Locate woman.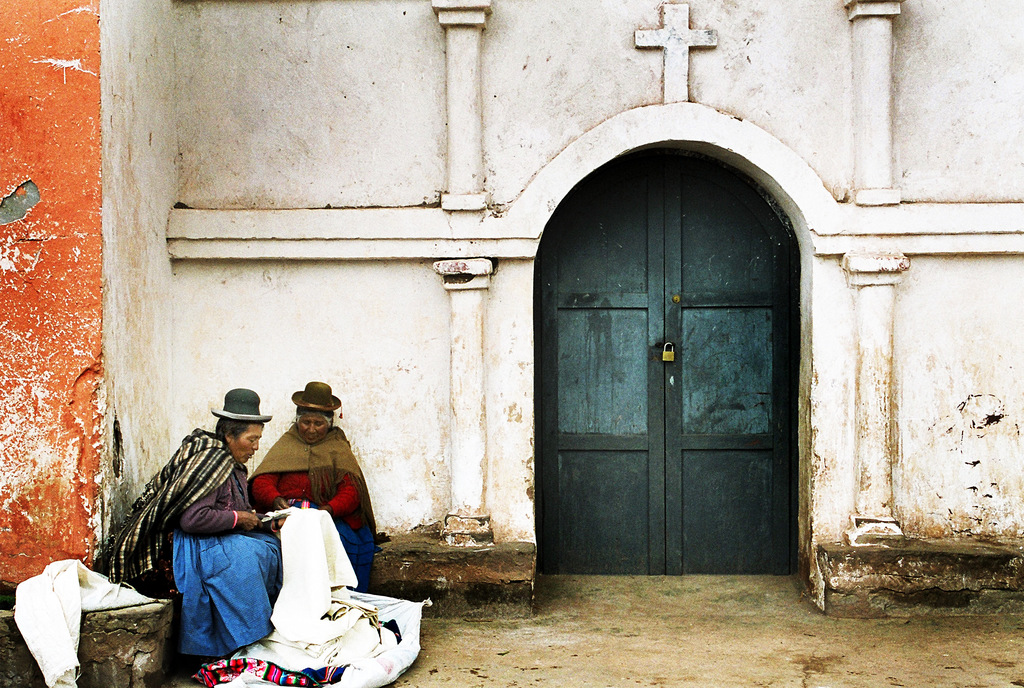
Bounding box: 129:379:280:680.
